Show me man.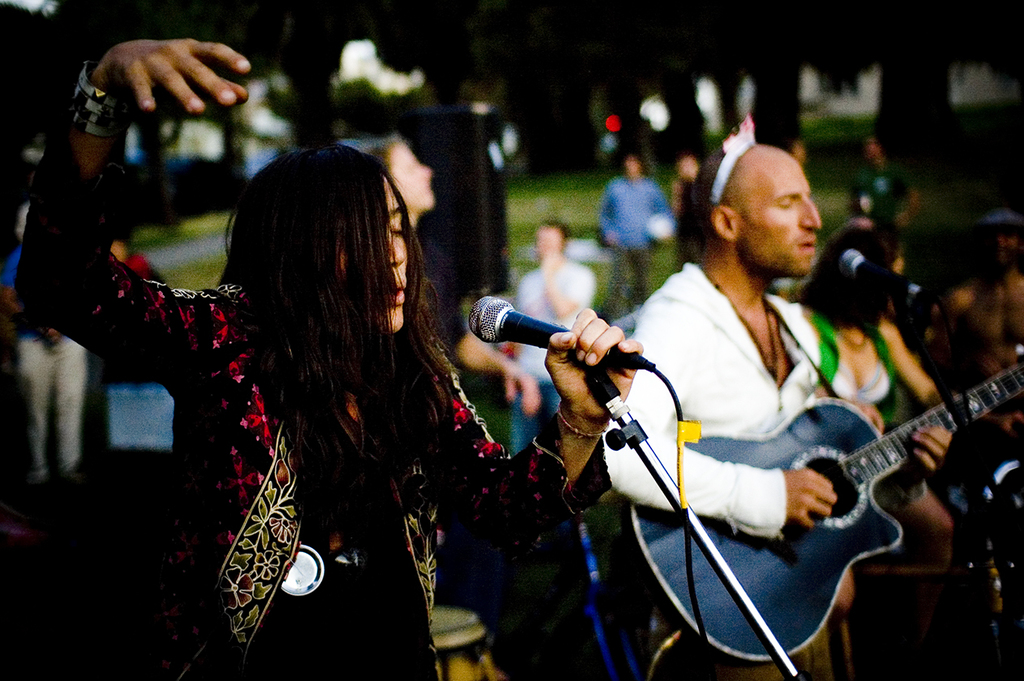
man is here: x1=482, y1=135, x2=938, y2=639.
